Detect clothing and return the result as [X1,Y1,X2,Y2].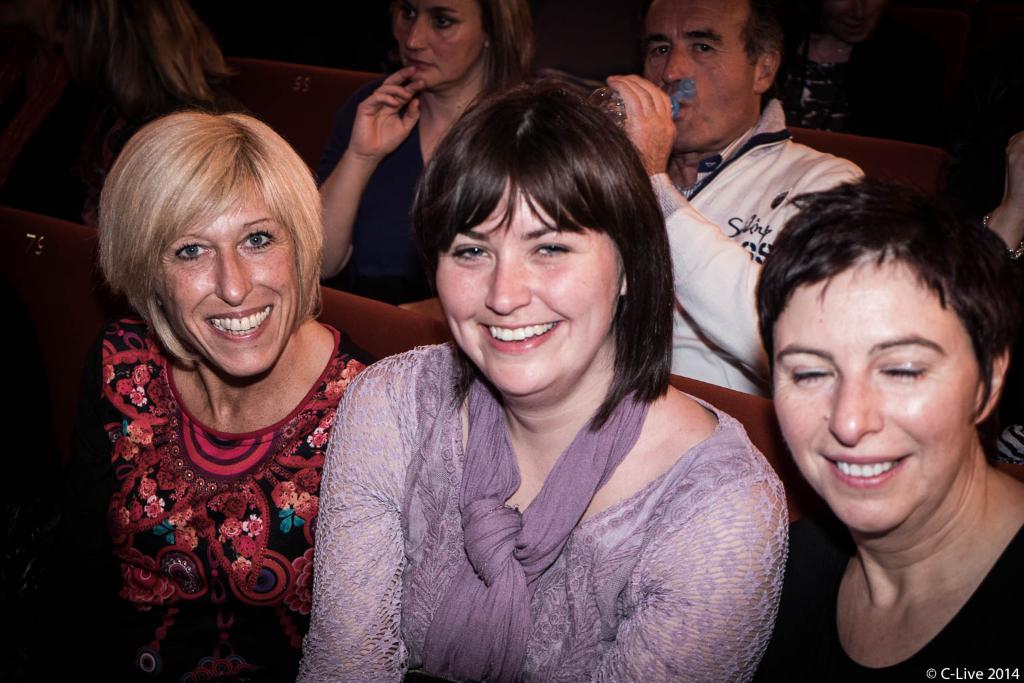
[761,503,1023,682].
